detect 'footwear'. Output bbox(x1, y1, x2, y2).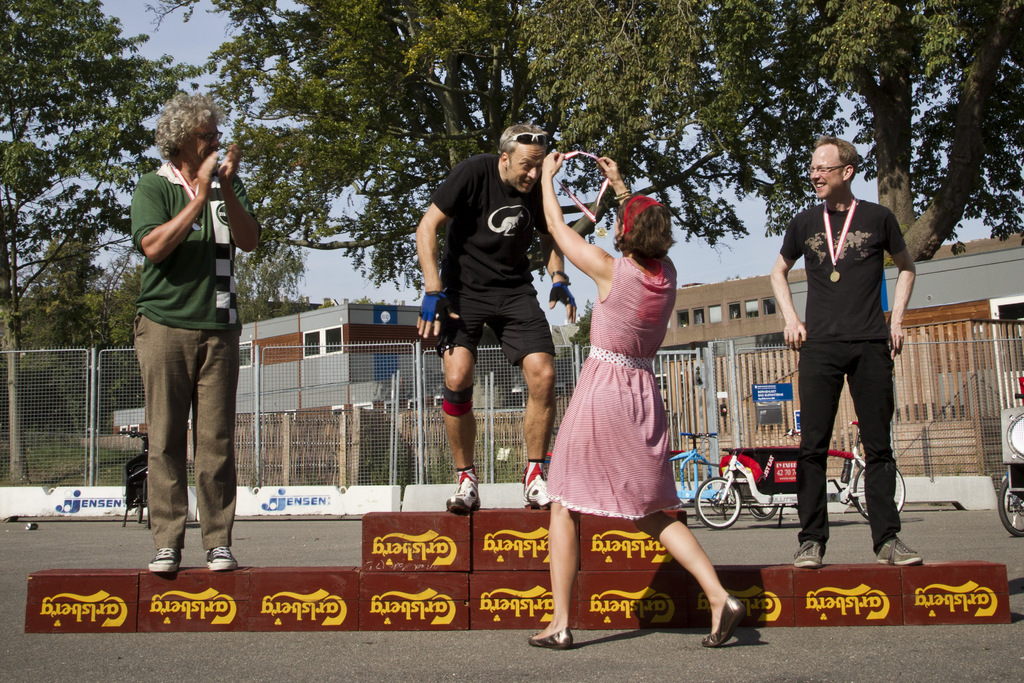
bbox(792, 539, 825, 570).
